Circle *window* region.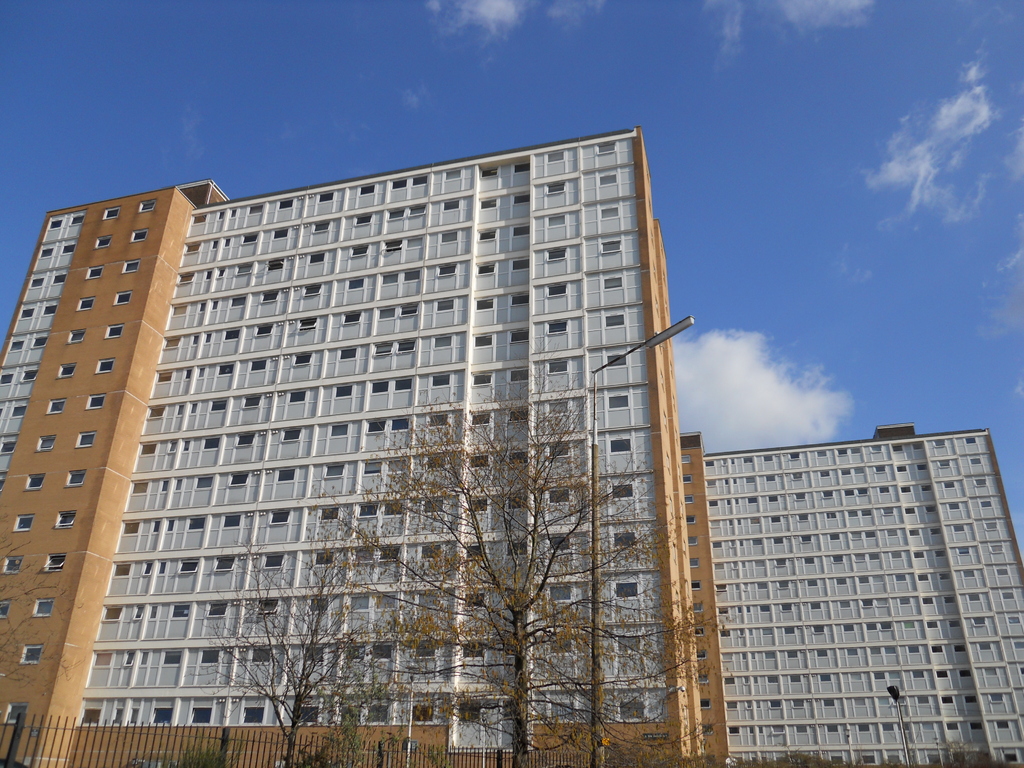
Region: <region>216, 559, 237, 572</region>.
